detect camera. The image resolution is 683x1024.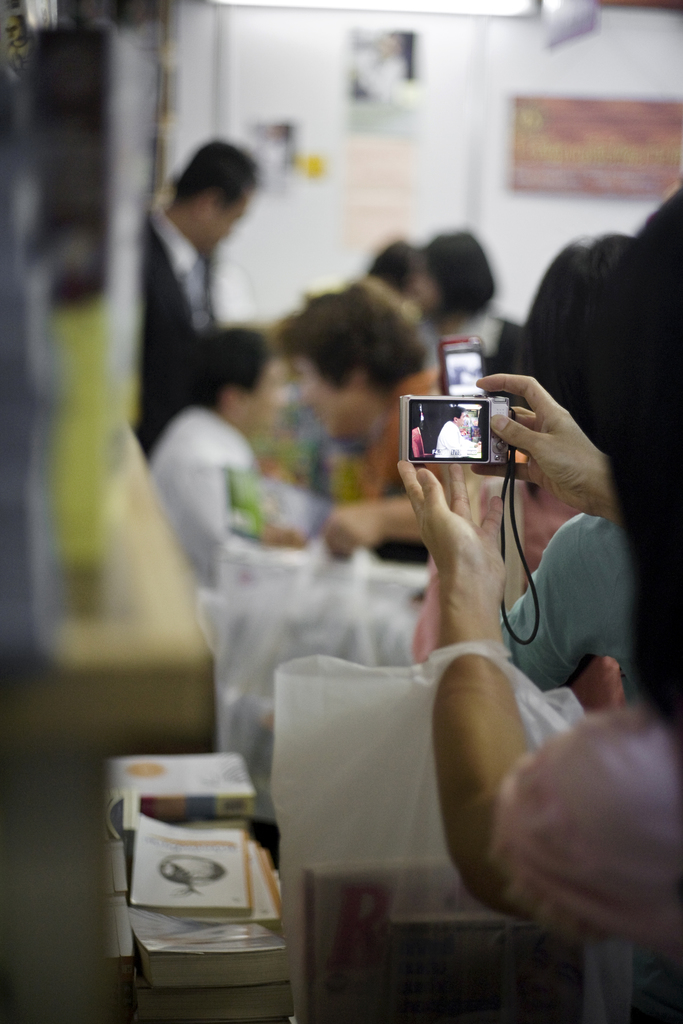
(446, 339, 502, 409).
